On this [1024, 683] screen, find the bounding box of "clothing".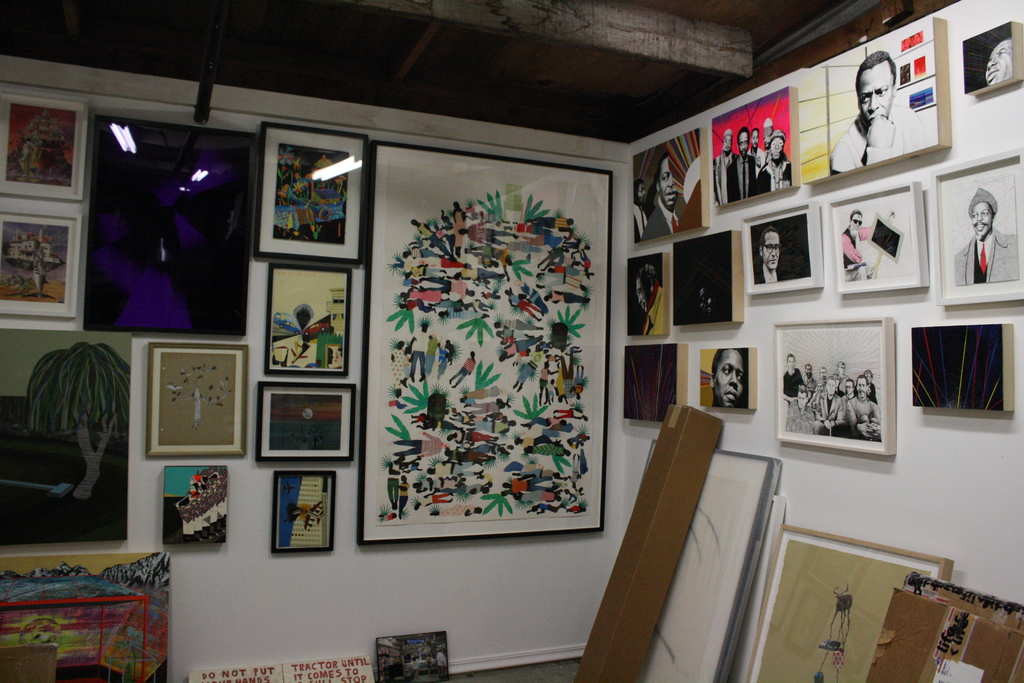
Bounding box: select_region(749, 264, 808, 277).
